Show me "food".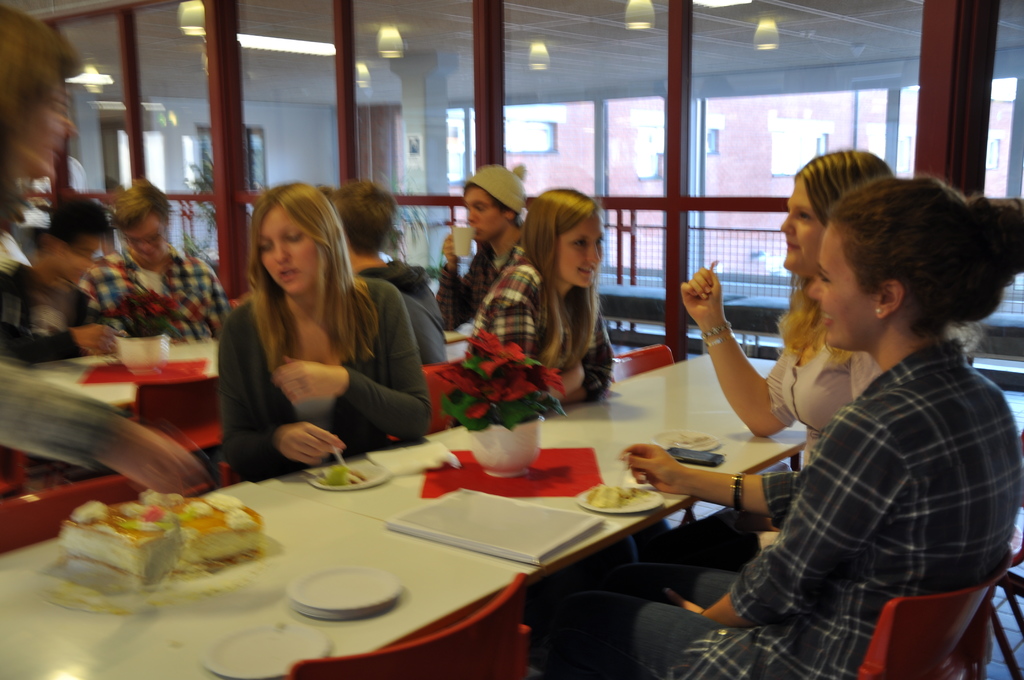
"food" is here: x1=307 y1=448 x2=360 y2=491.
